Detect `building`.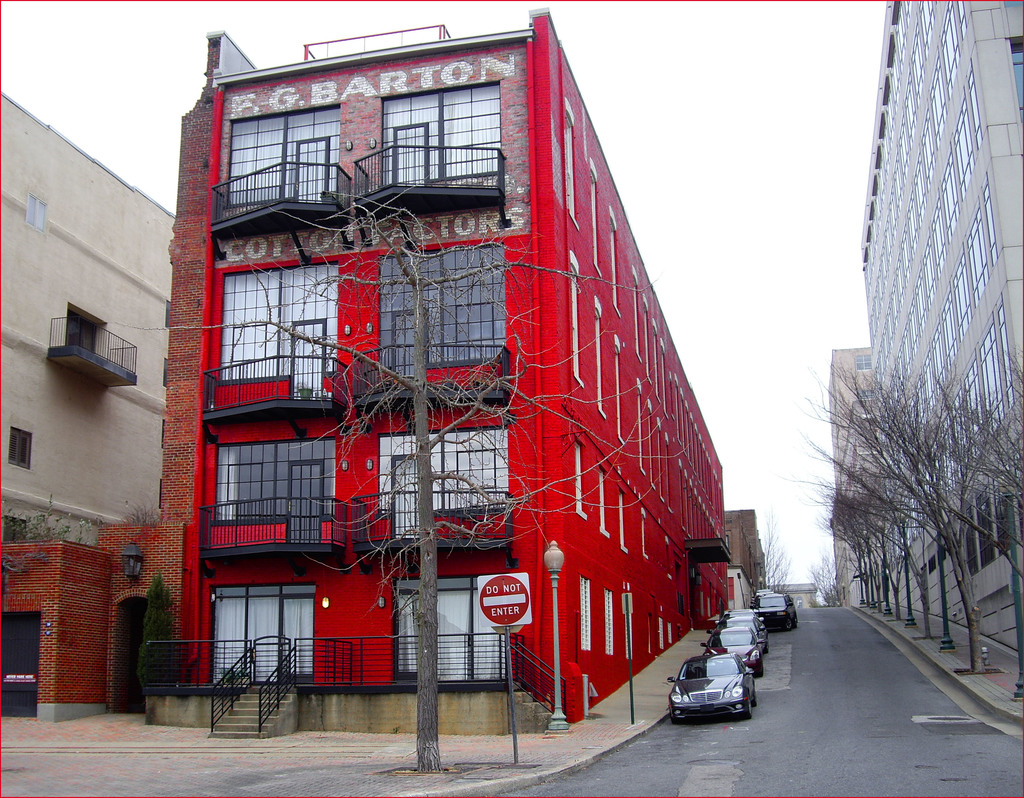
Detected at pyautogui.locateOnScreen(0, 4, 721, 735).
